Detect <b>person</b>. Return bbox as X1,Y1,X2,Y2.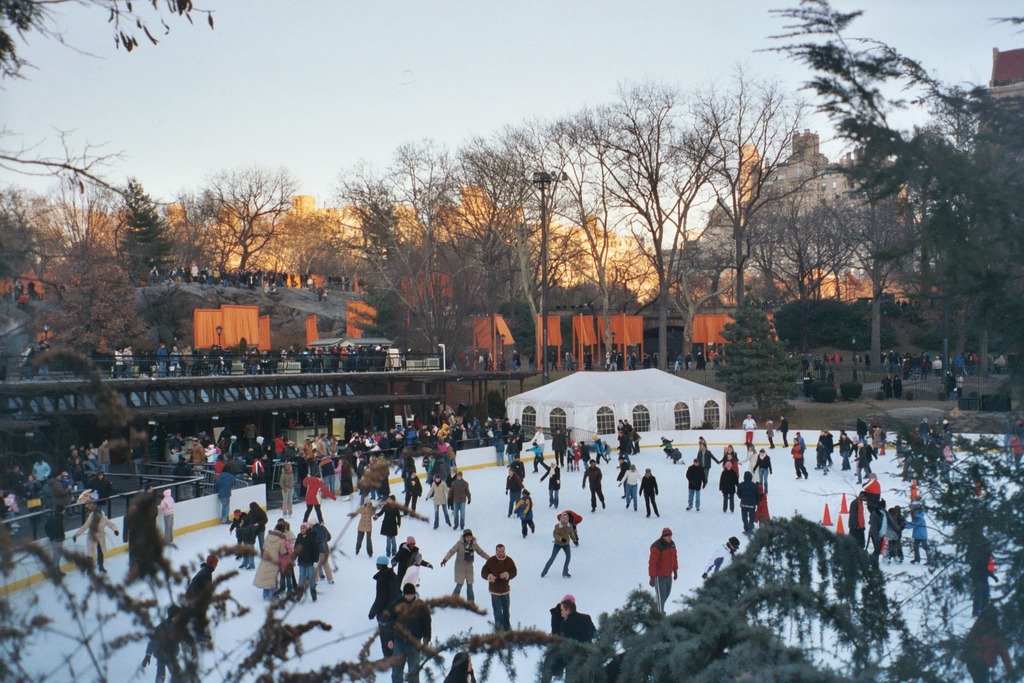
40,504,63,582.
